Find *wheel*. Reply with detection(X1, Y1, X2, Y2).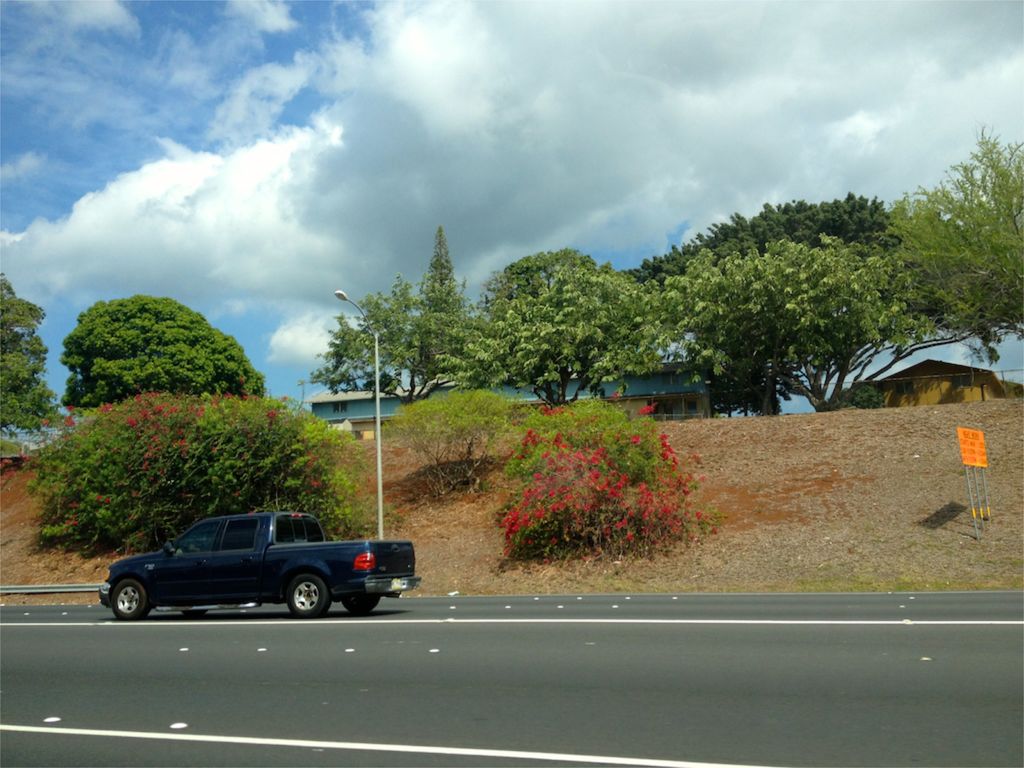
detection(111, 575, 153, 623).
